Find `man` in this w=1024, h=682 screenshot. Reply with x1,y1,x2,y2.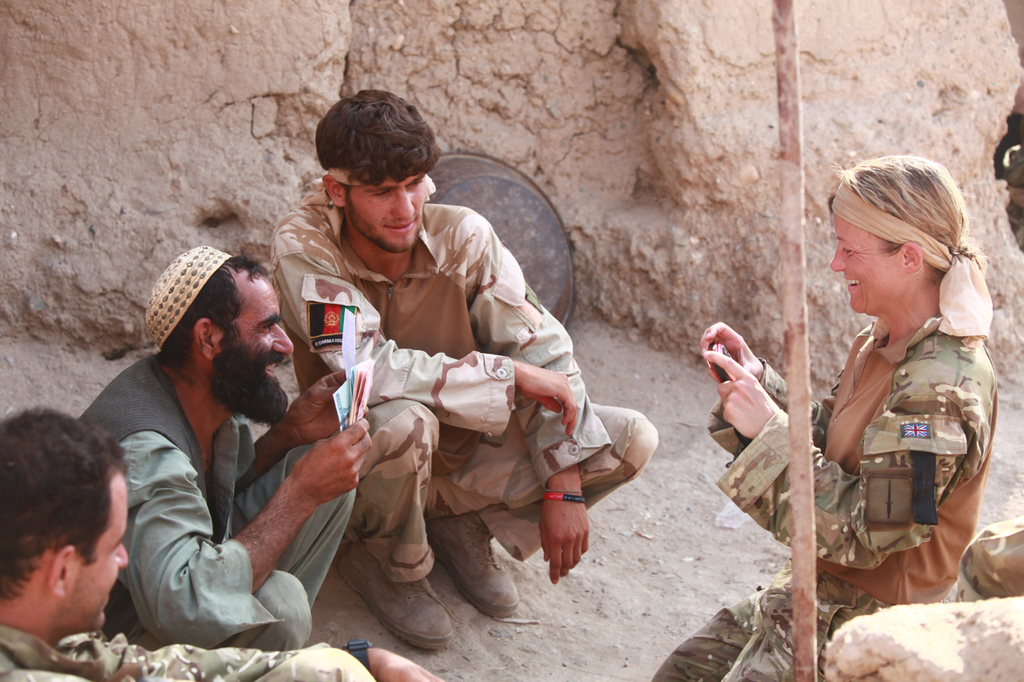
270,89,658,651.
